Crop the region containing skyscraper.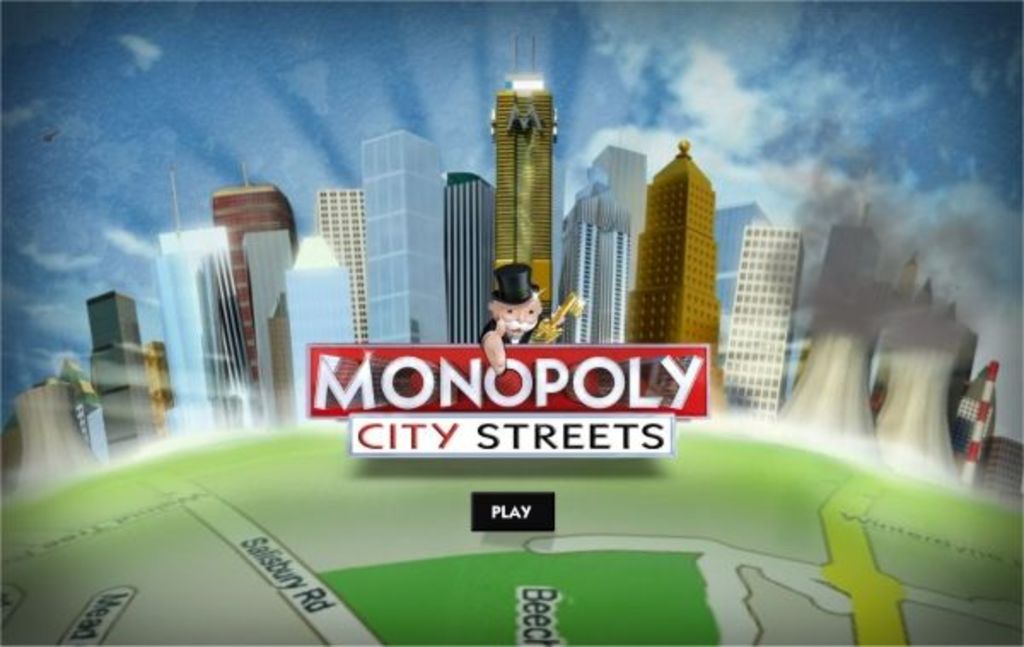
Crop region: {"x1": 212, "y1": 184, "x2": 302, "y2": 393}.
